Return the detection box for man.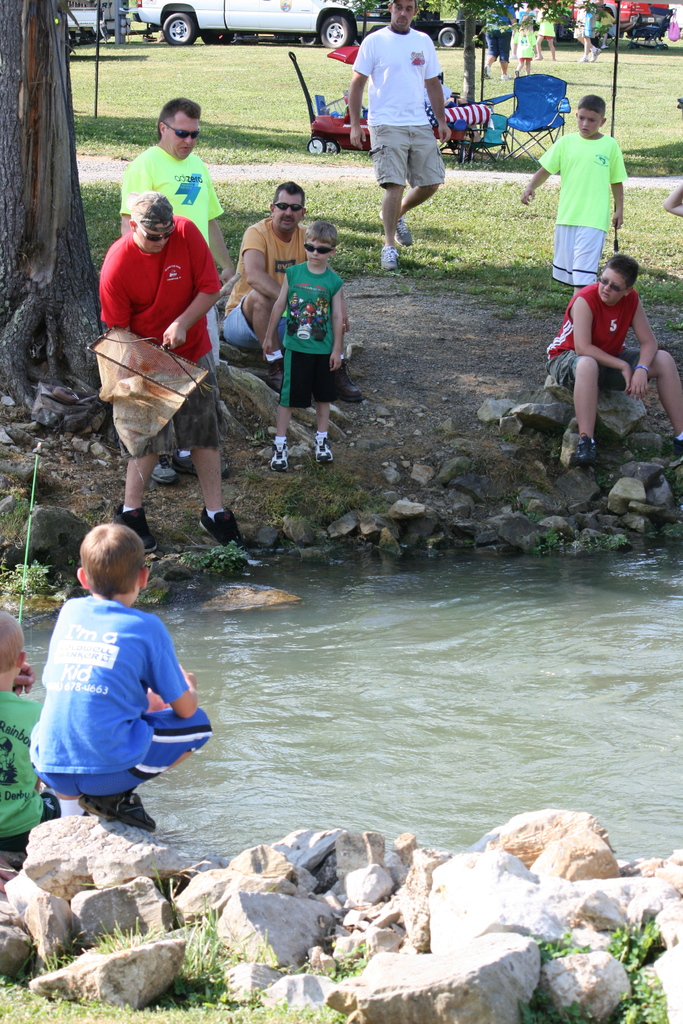
98,185,222,550.
